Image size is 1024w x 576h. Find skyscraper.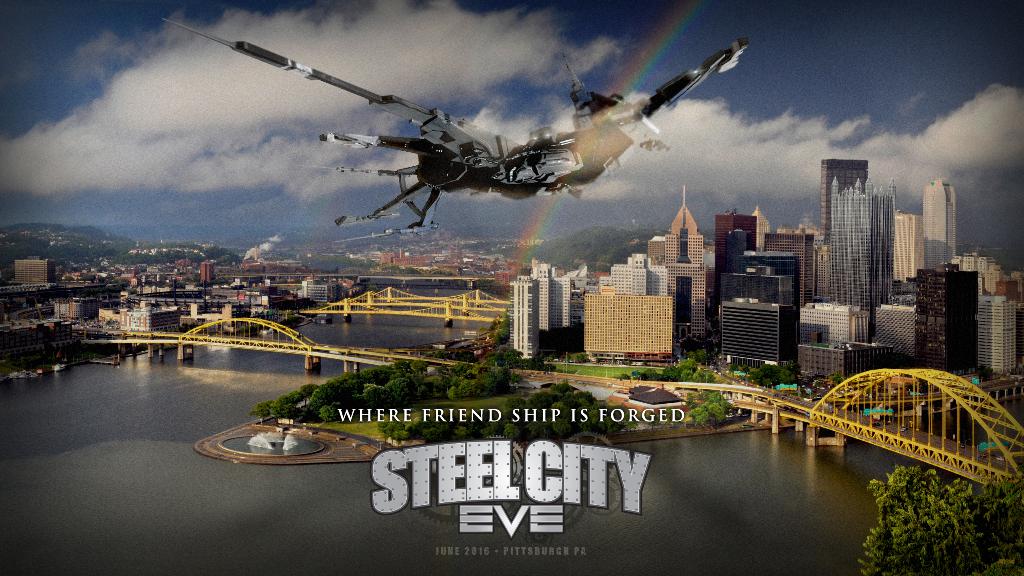
l=918, t=180, r=953, b=266.
